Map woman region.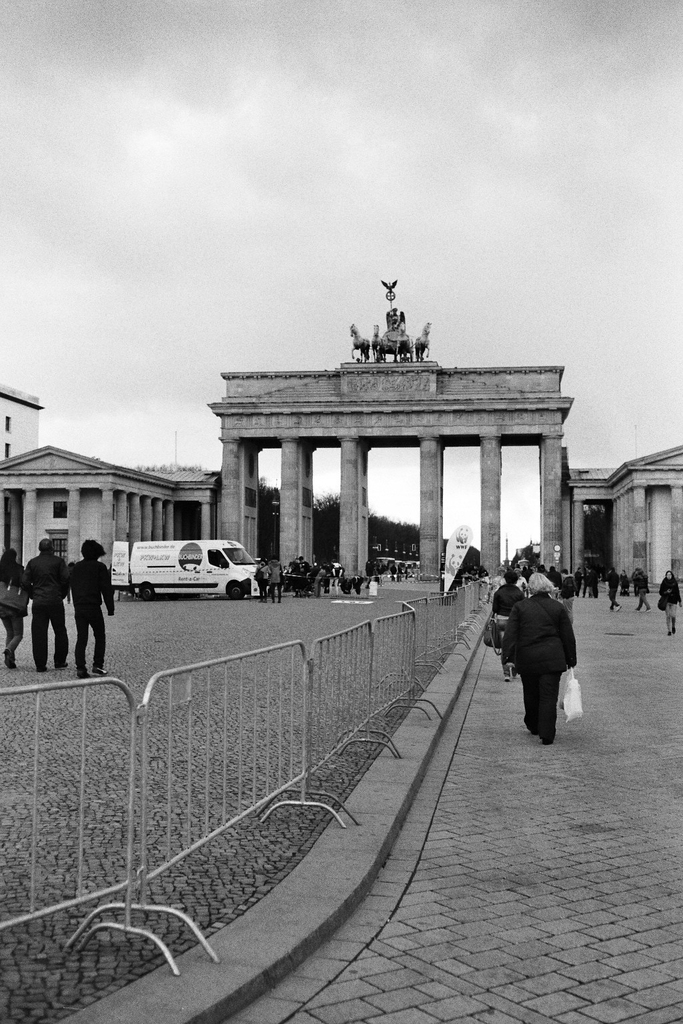
Mapped to 0, 546, 31, 671.
